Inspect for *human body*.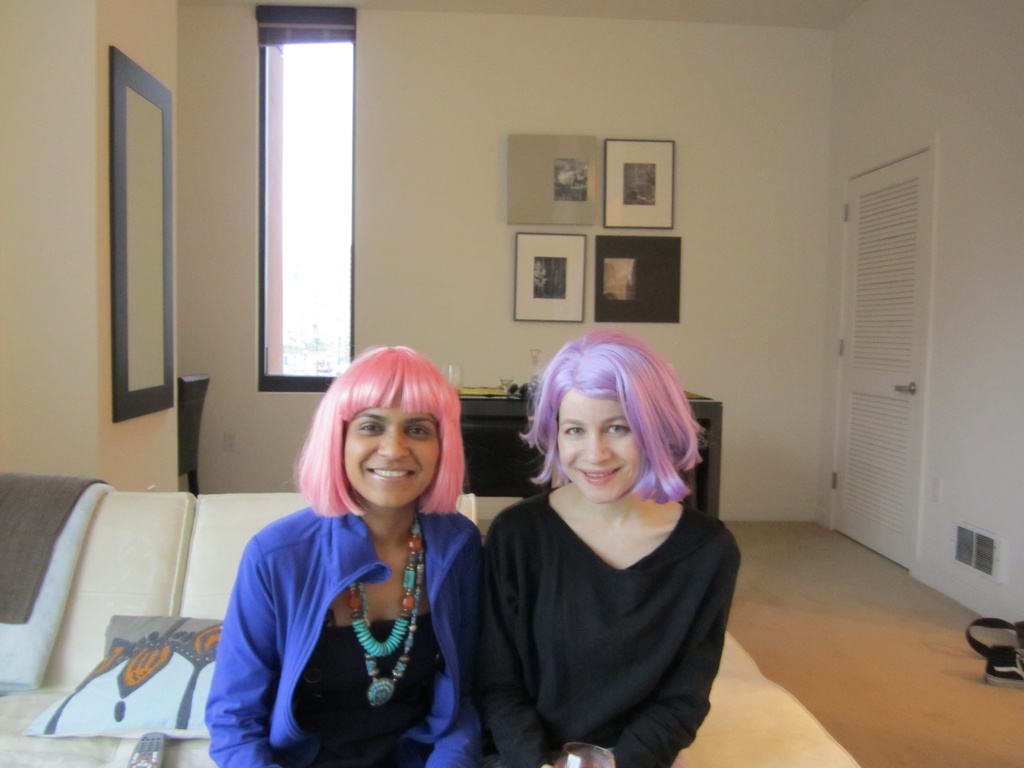
Inspection: pyautogui.locateOnScreen(451, 364, 732, 767).
